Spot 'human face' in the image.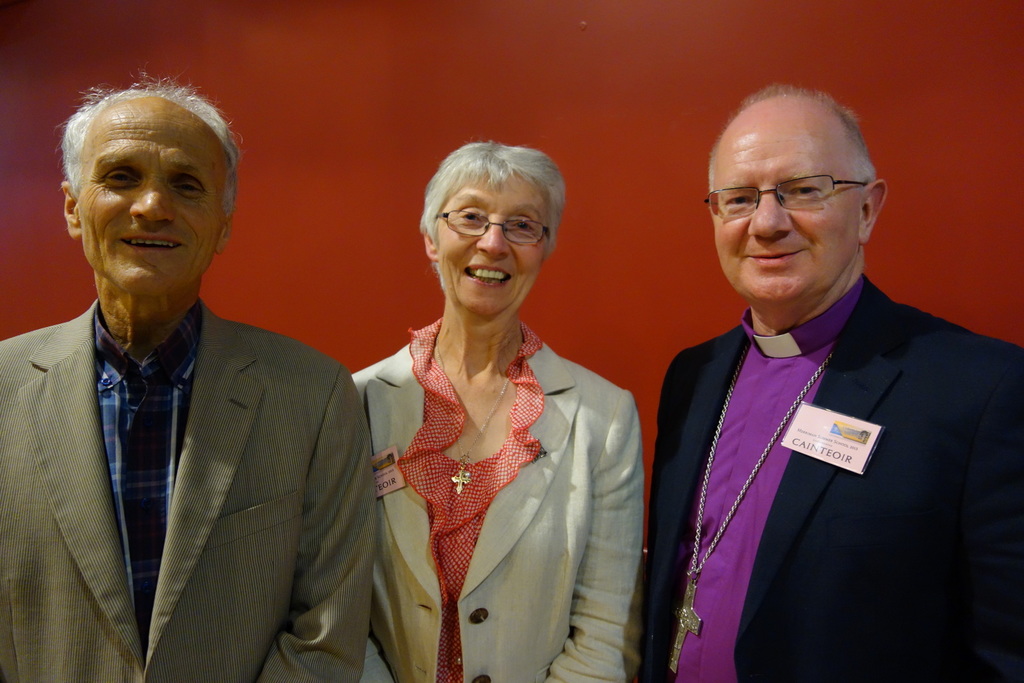
'human face' found at (x1=714, y1=131, x2=858, y2=294).
